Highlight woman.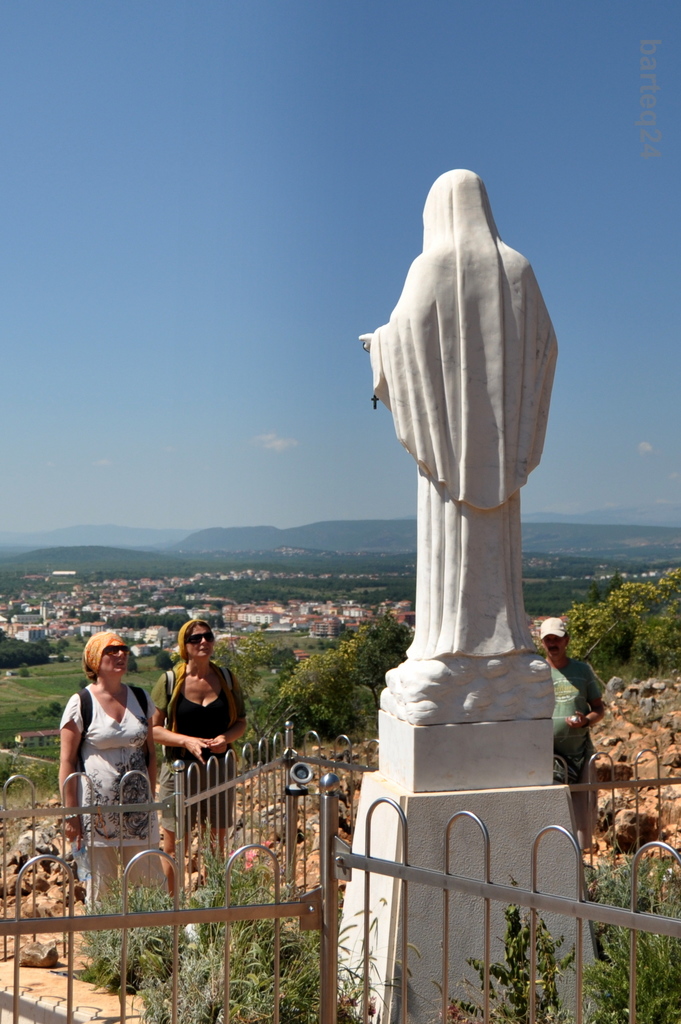
Highlighted region: 147,615,246,897.
